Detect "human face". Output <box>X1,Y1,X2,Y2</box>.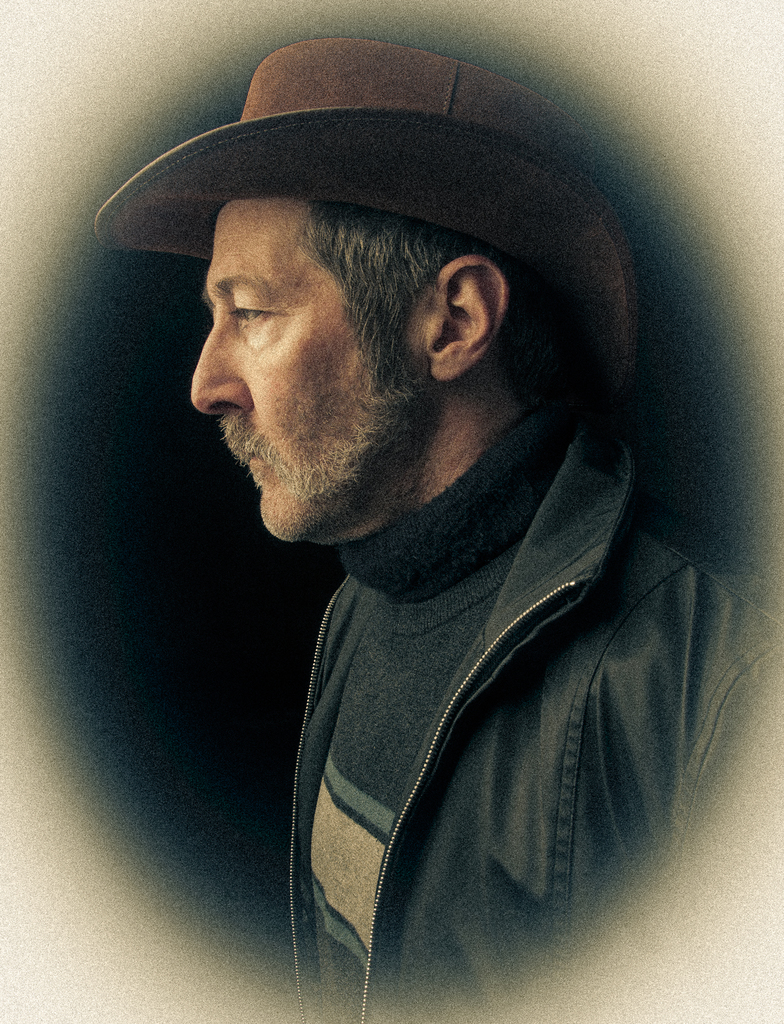
<box>190,202,427,541</box>.
